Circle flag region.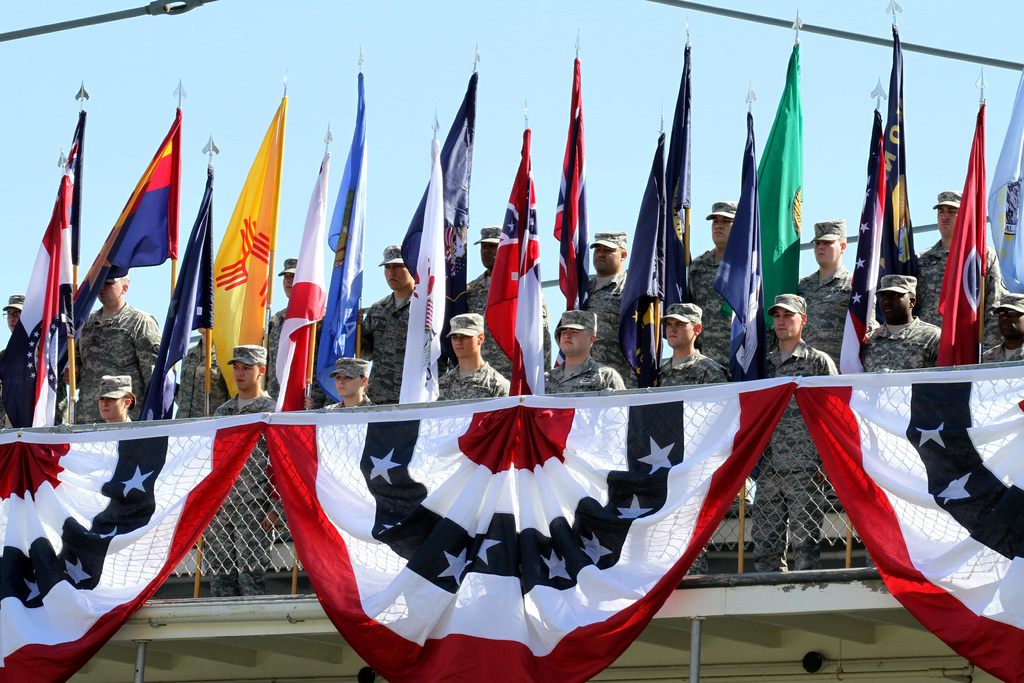
Region: left=200, top=99, right=287, bottom=400.
